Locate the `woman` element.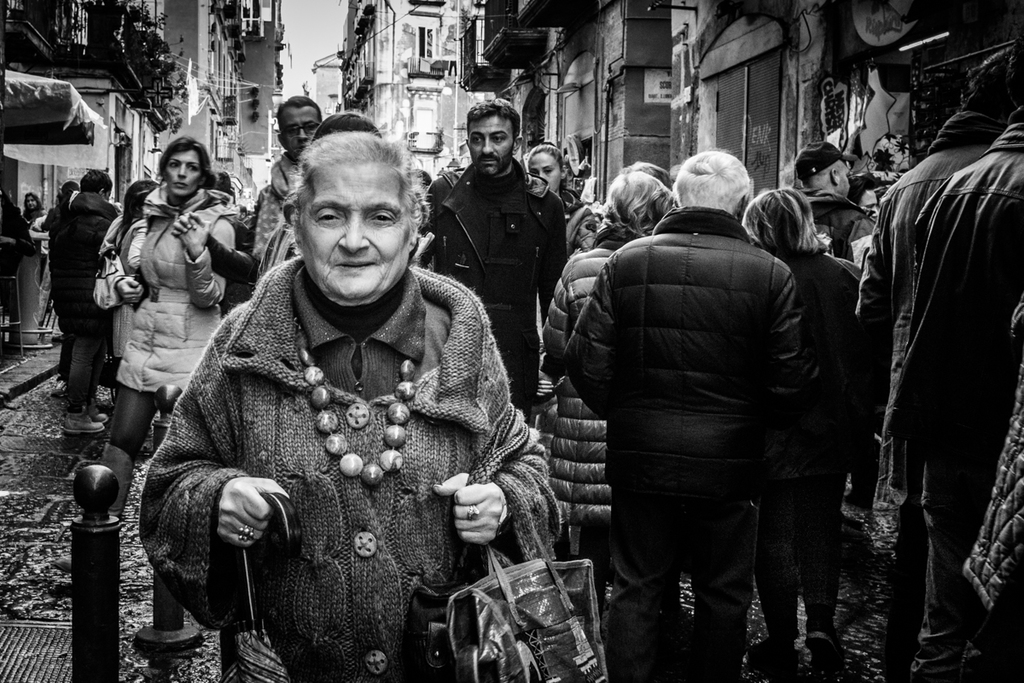
Element bbox: detection(21, 184, 46, 225).
